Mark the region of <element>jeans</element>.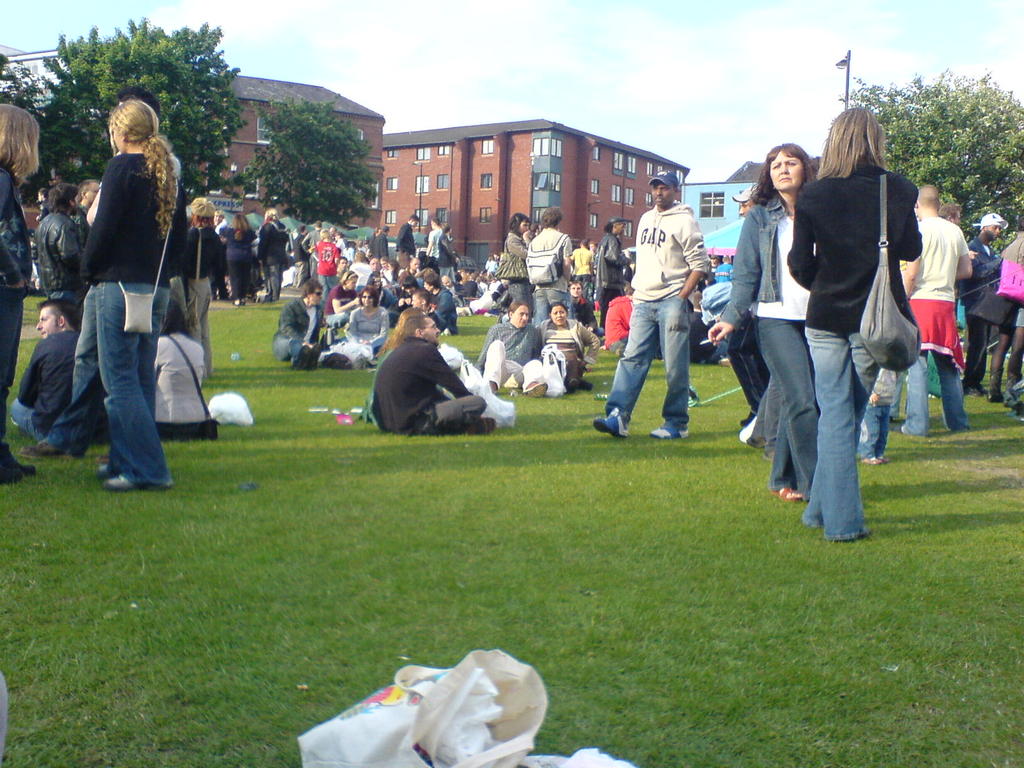
Region: region(906, 348, 972, 438).
